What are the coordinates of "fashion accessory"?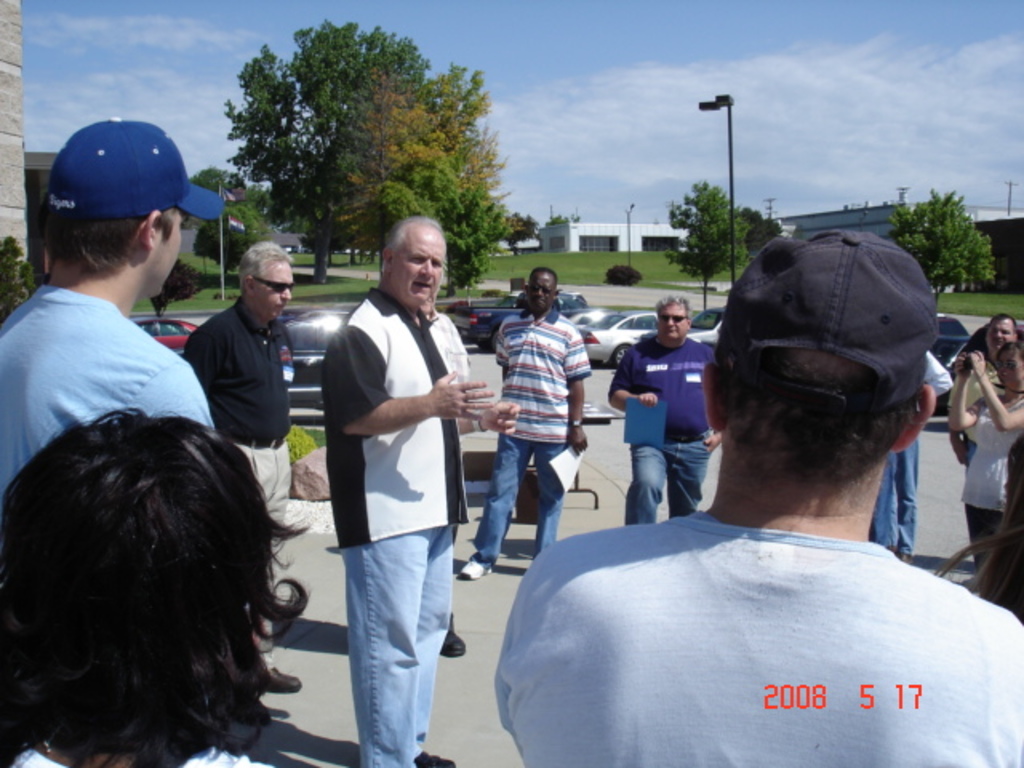
left=659, top=312, right=690, bottom=323.
